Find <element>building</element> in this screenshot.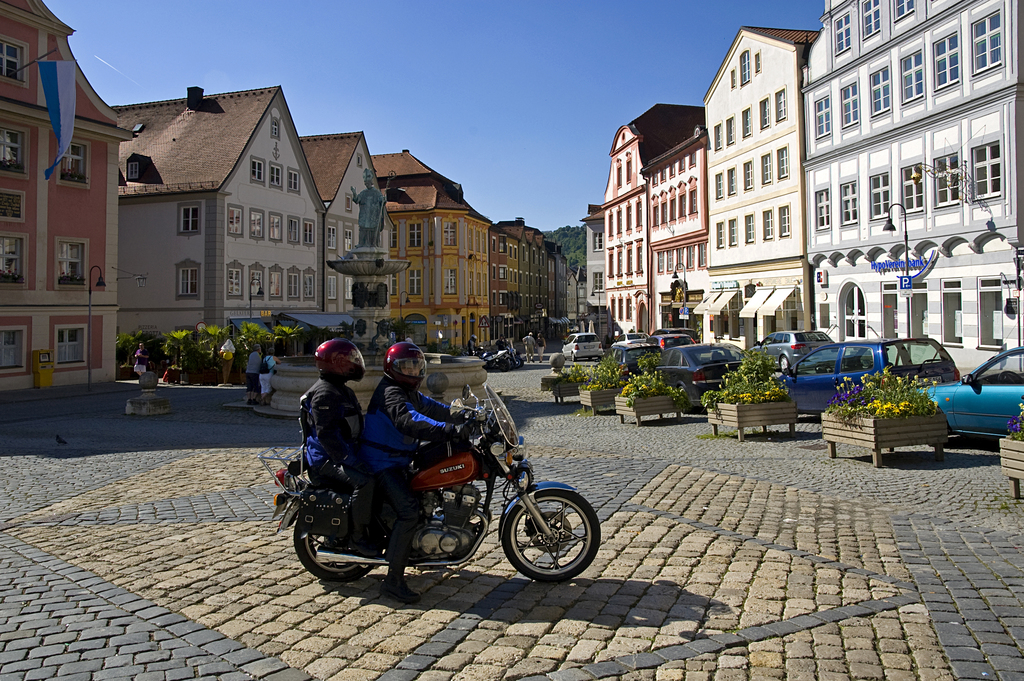
The bounding box for <element>building</element> is bbox=[0, 0, 135, 390].
